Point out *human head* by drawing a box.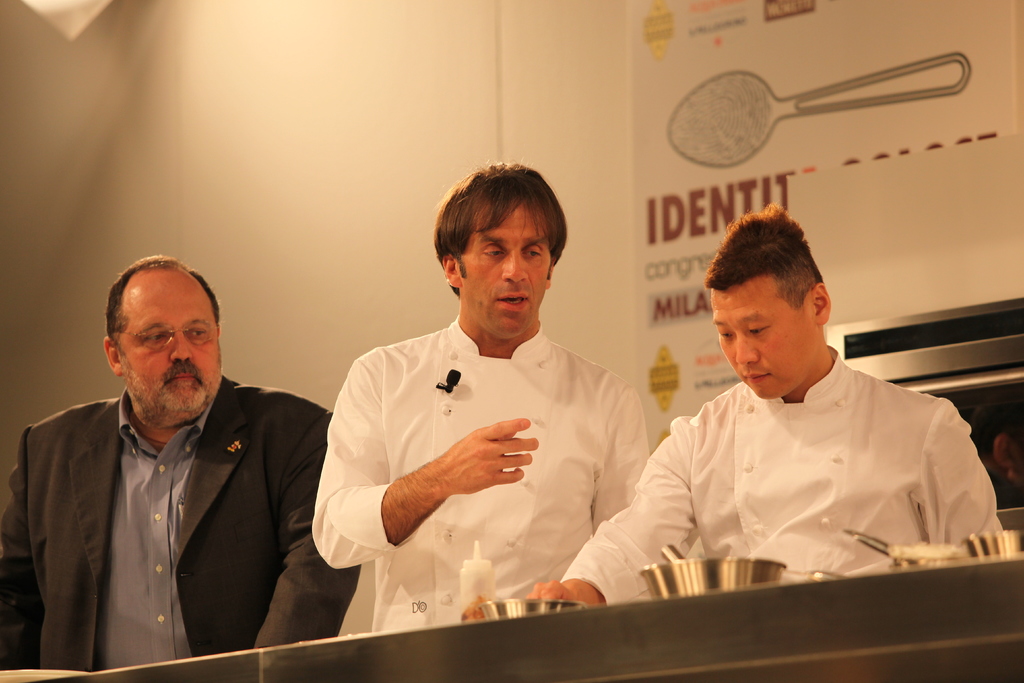
select_region(100, 254, 223, 428).
